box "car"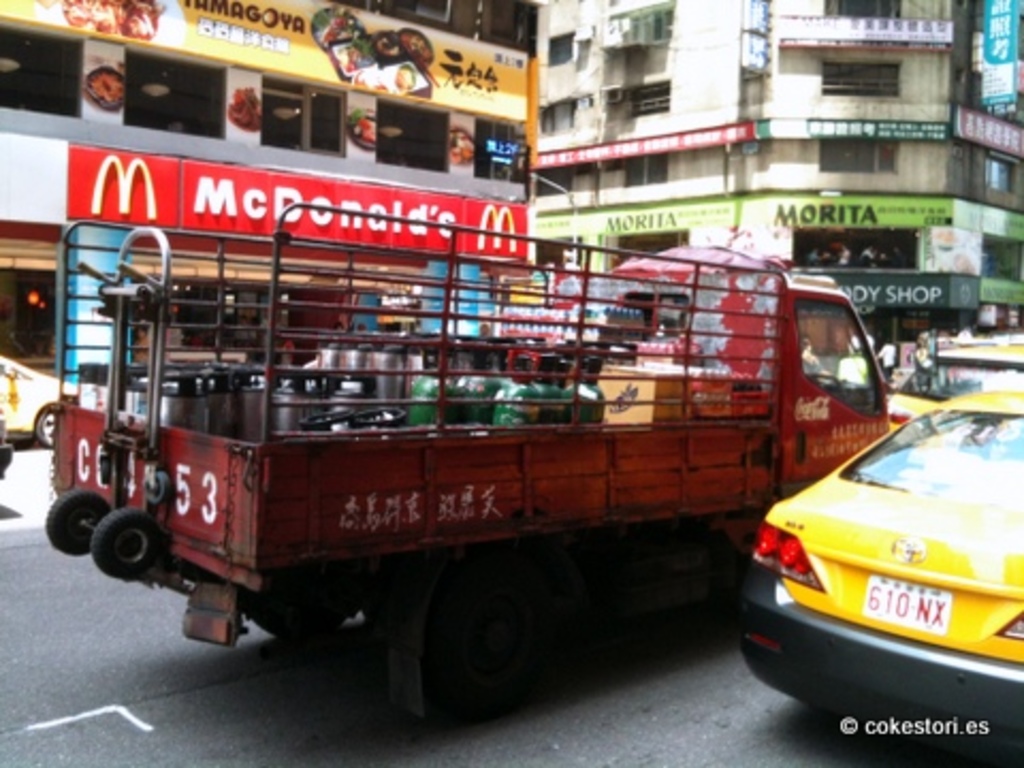
l=0, t=346, r=66, b=446
